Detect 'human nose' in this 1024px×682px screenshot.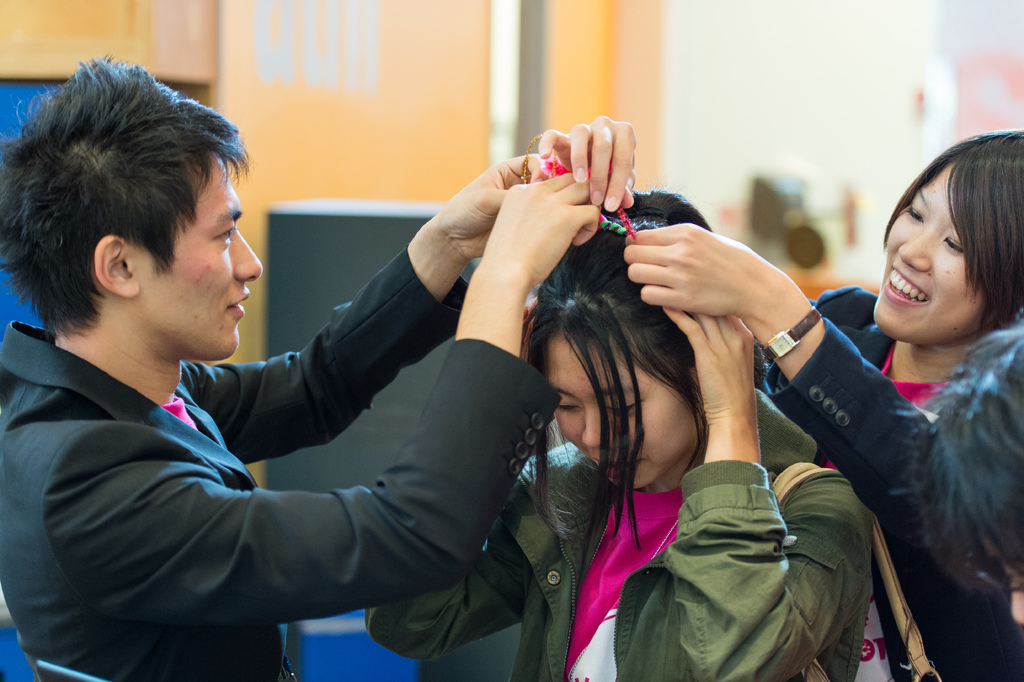
Detection: BBox(580, 406, 609, 448).
